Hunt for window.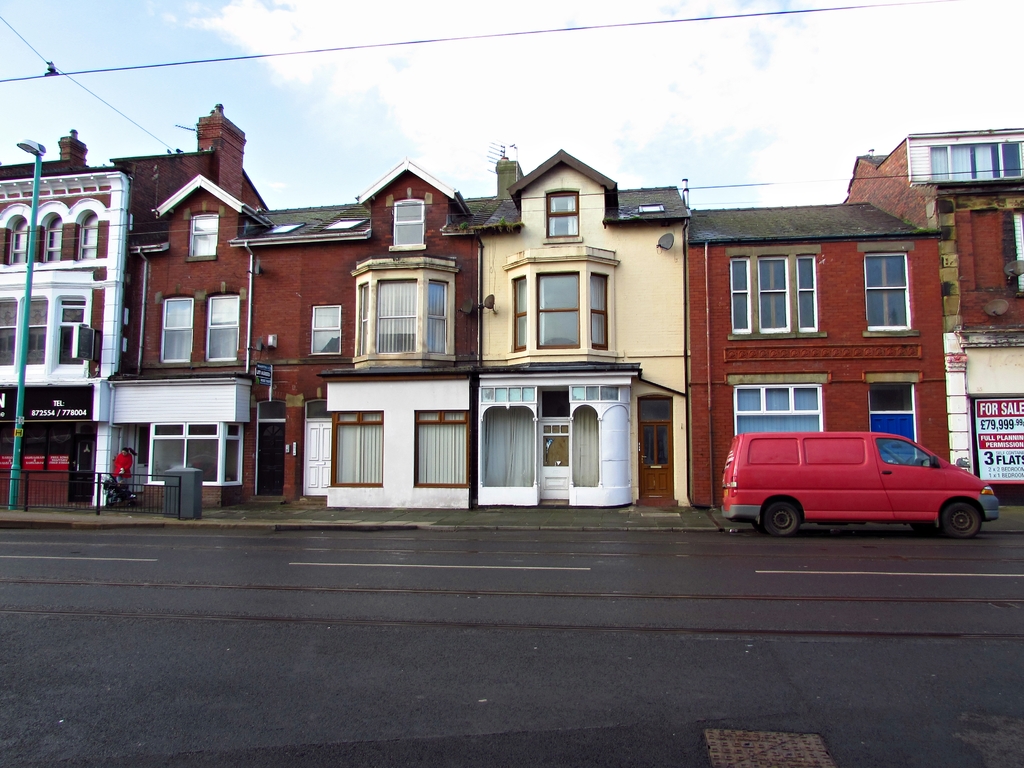
Hunted down at left=165, top=301, right=196, bottom=361.
